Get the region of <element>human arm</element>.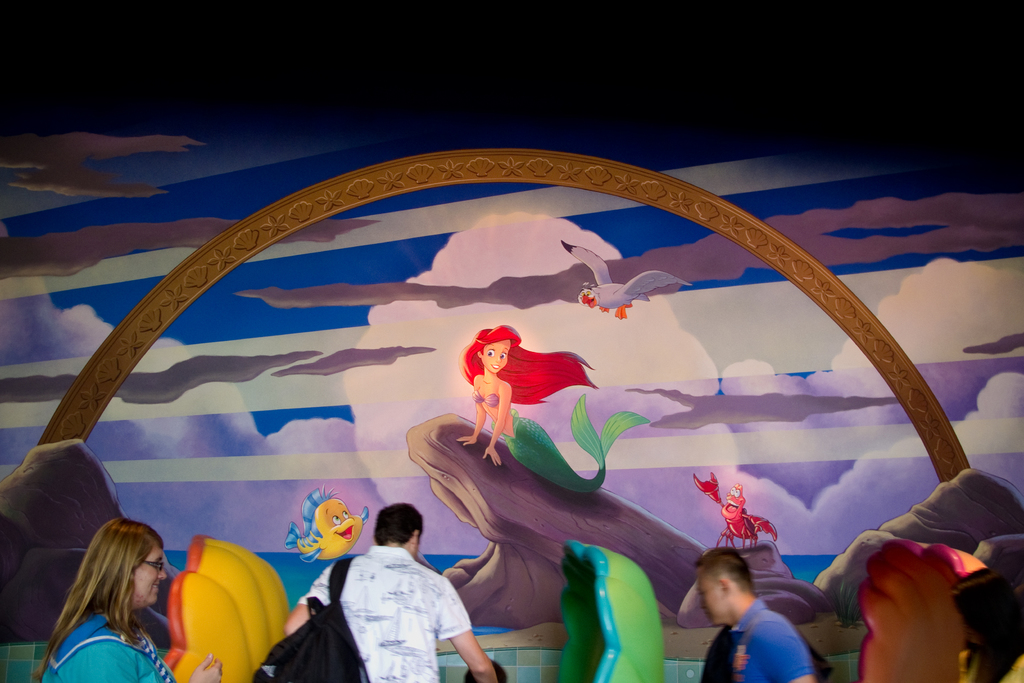
[58, 644, 226, 682].
